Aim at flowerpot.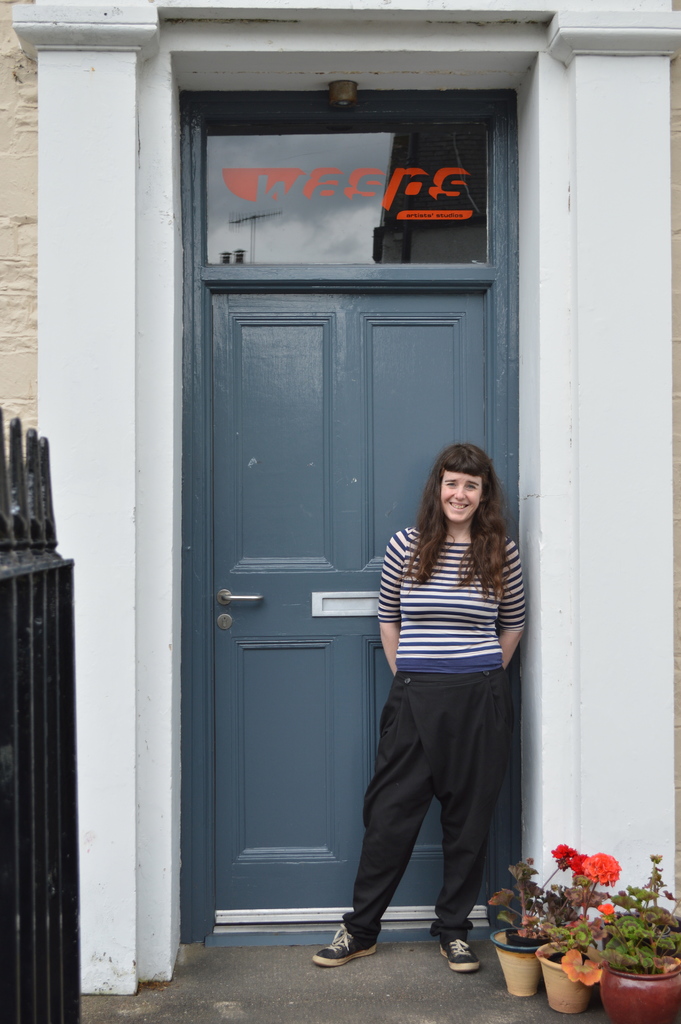
Aimed at 488:927:552:996.
